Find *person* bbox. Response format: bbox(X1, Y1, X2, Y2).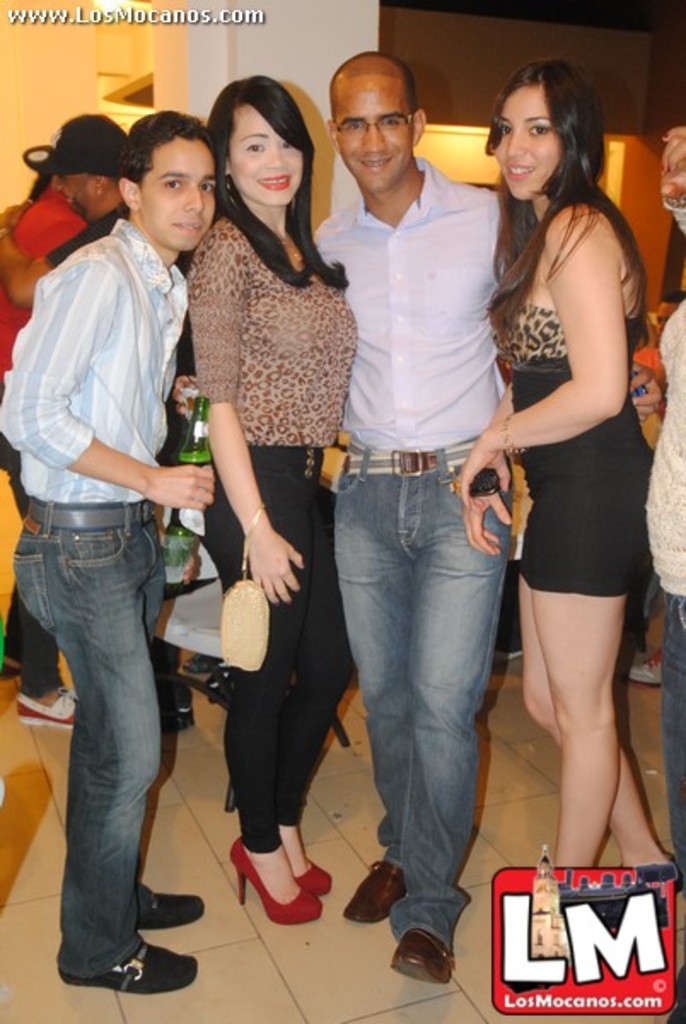
bbox(304, 38, 510, 985).
